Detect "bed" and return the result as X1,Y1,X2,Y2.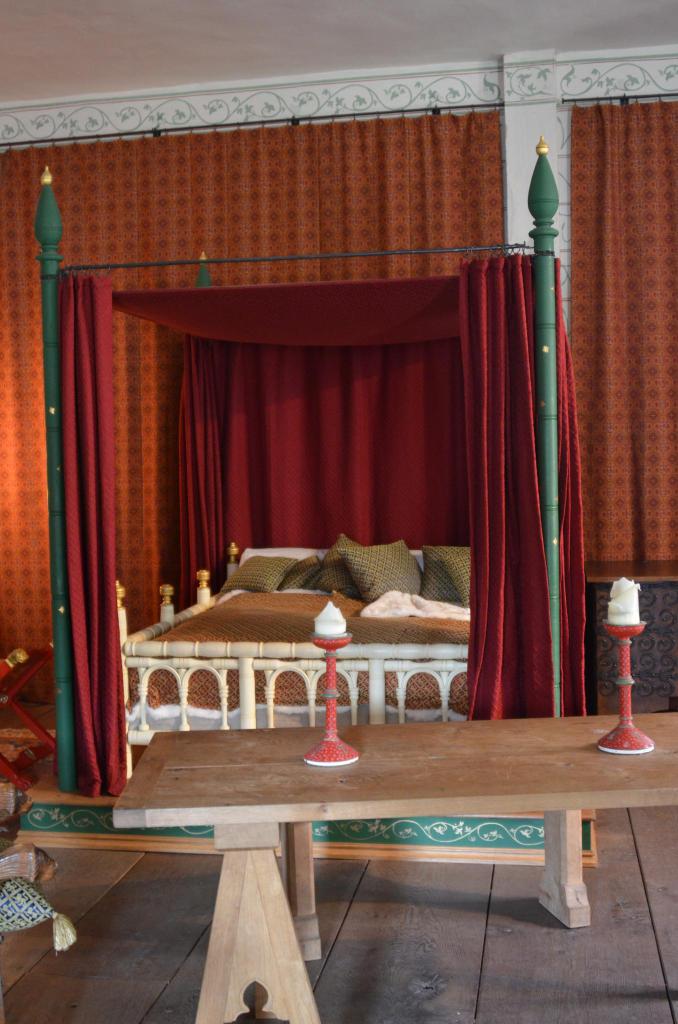
97,504,555,780.
